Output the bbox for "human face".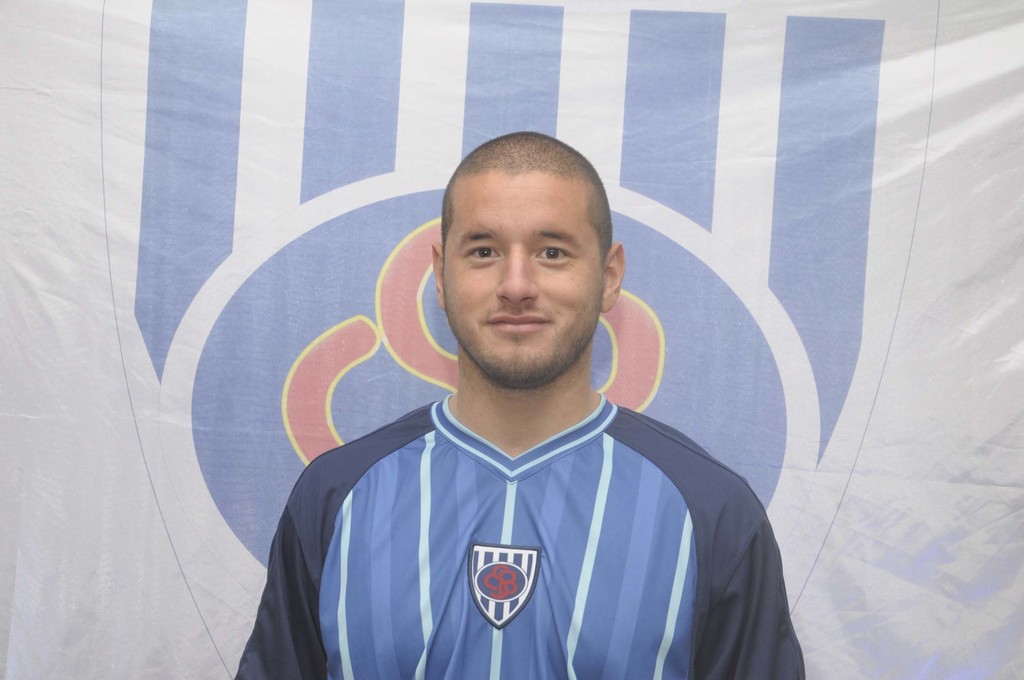
bbox(442, 174, 607, 380).
